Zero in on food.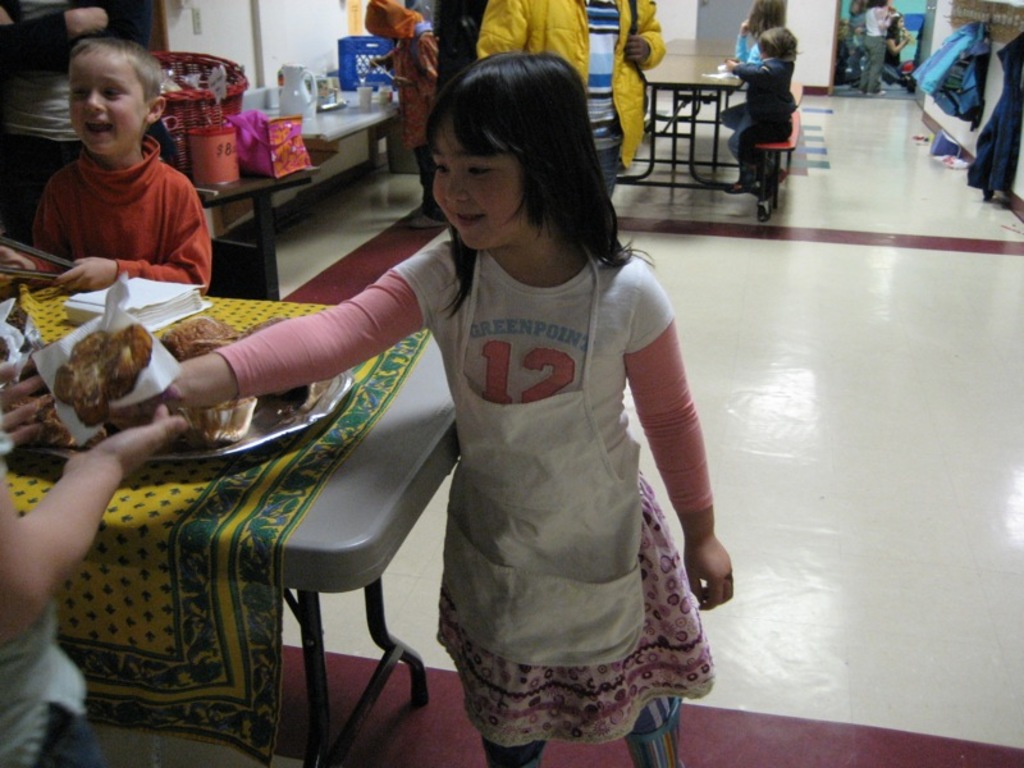
Zeroed in: bbox=(230, 312, 344, 408).
